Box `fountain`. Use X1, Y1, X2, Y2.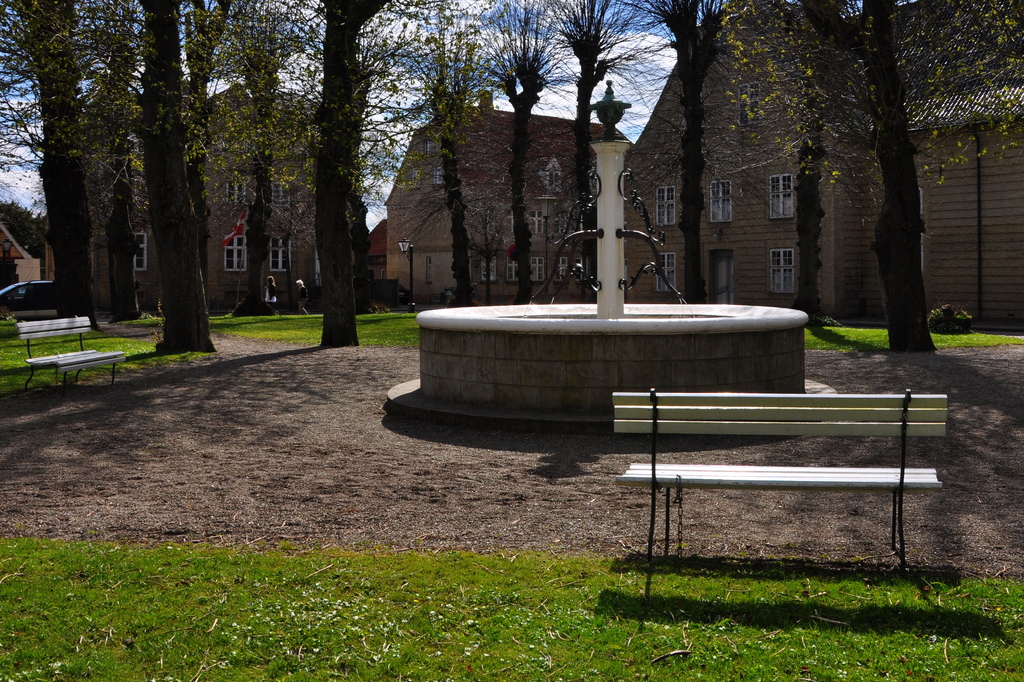
380, 82, 839, 414.
